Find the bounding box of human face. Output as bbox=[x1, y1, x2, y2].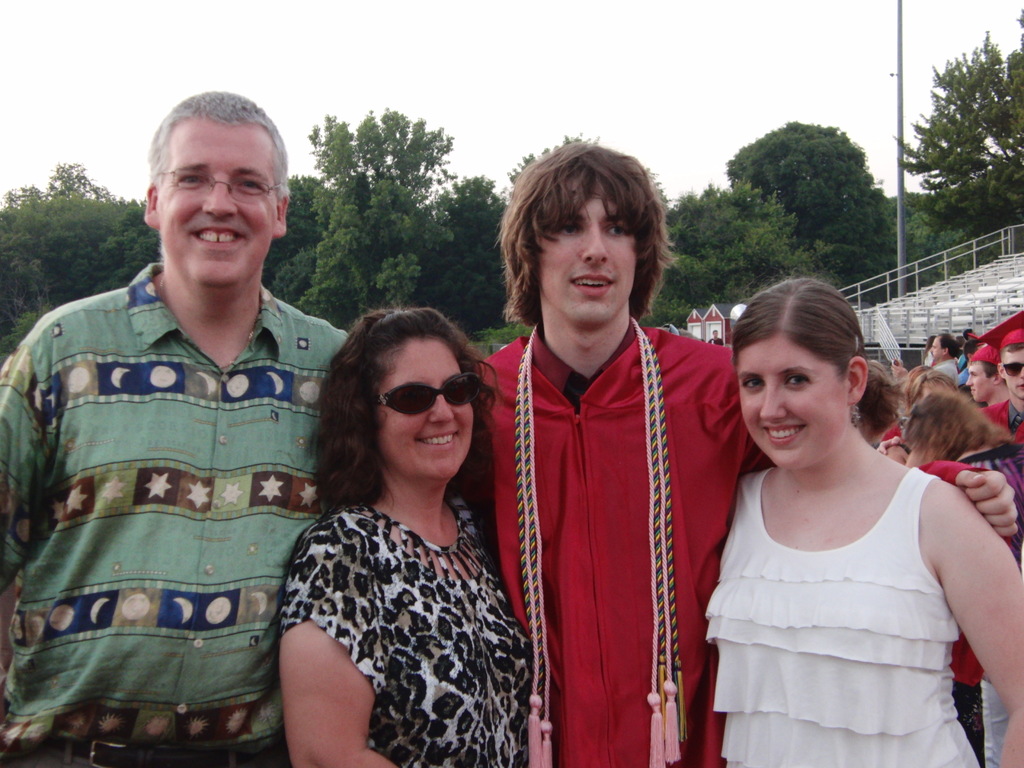
bbox=[1004, 357, 1023, 402].
